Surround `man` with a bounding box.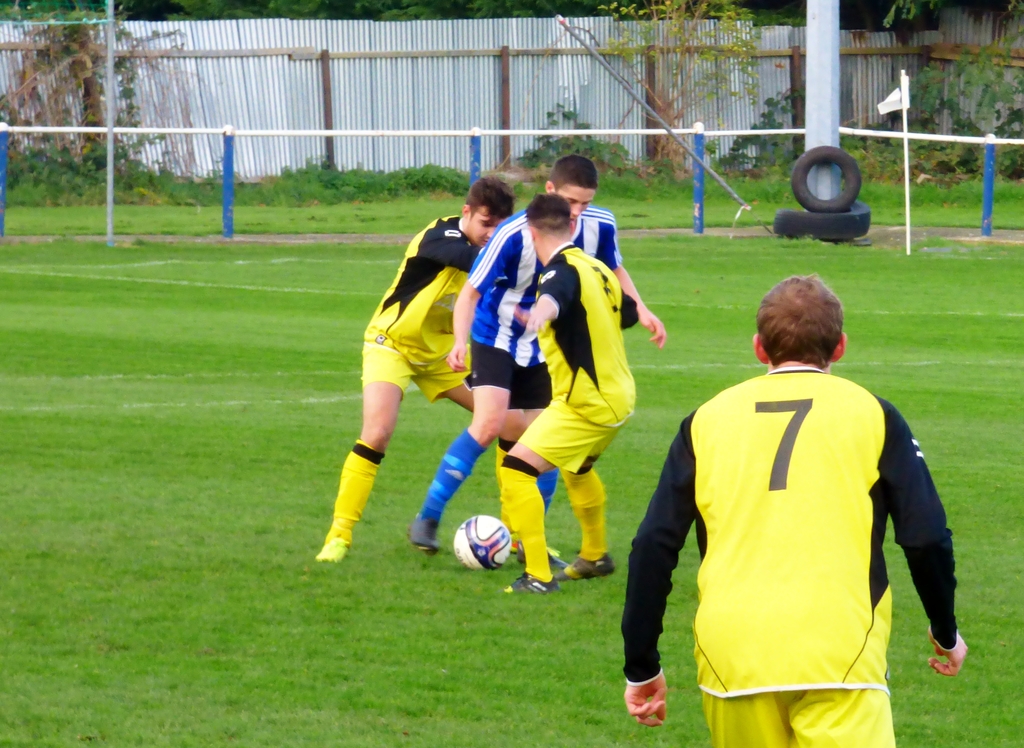
bbox(310, 167, 523, 568).
